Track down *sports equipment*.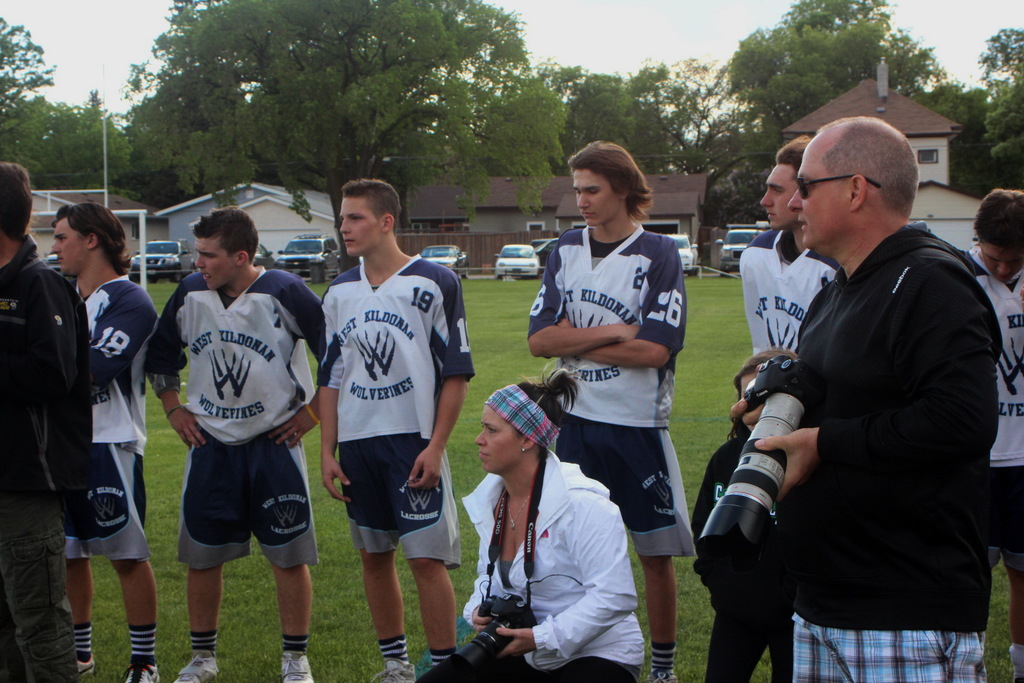
Tracked to box=[371, 661, 416, 682].
